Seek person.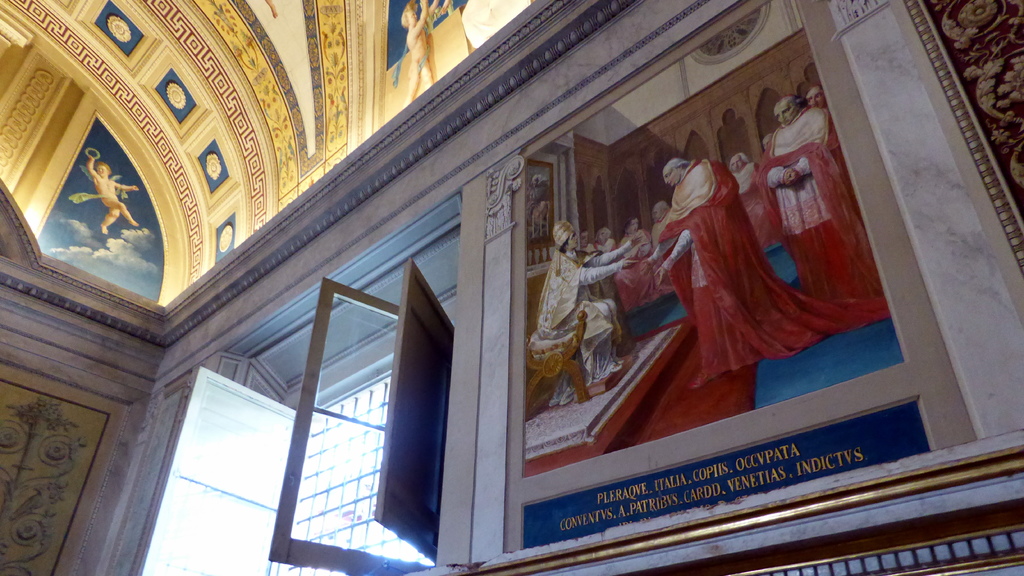
(540, 218, 621, 389).
